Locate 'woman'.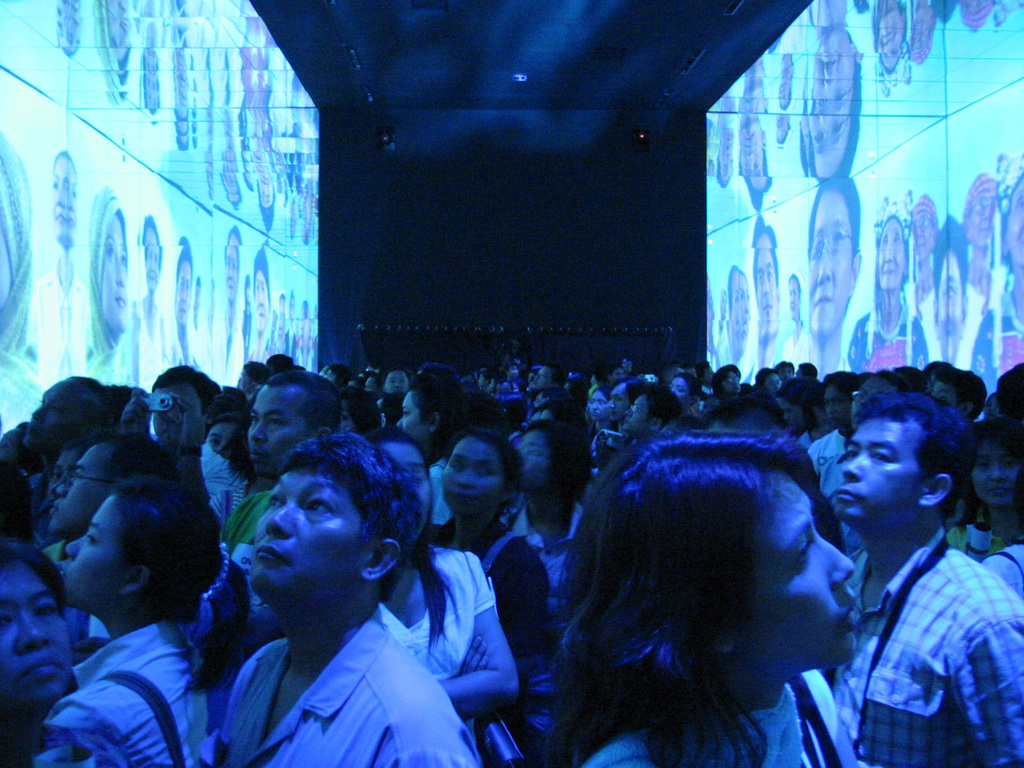
Bounding box: [872, 0, 905, 70].
